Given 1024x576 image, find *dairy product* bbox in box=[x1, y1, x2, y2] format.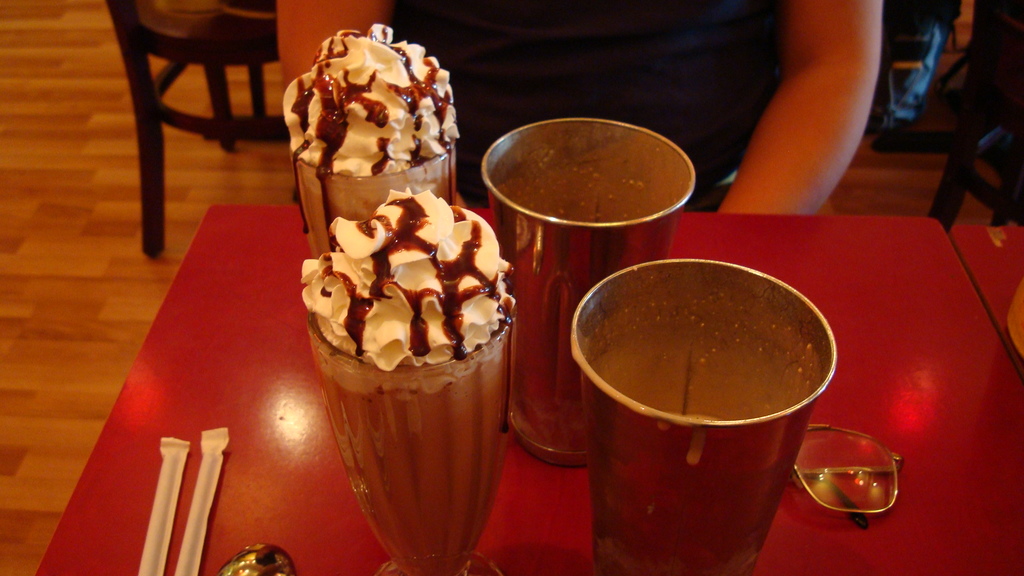
box=[301, 182, 515, 374].
